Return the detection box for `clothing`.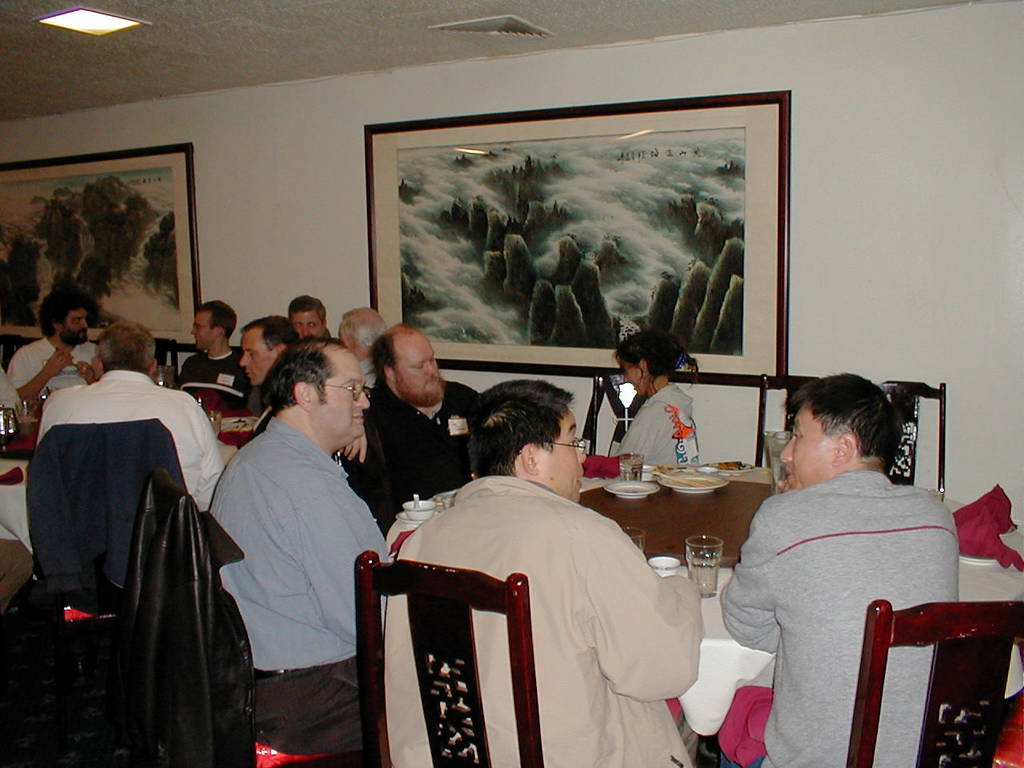
left=730, top=419, right=961, bottom=762.
